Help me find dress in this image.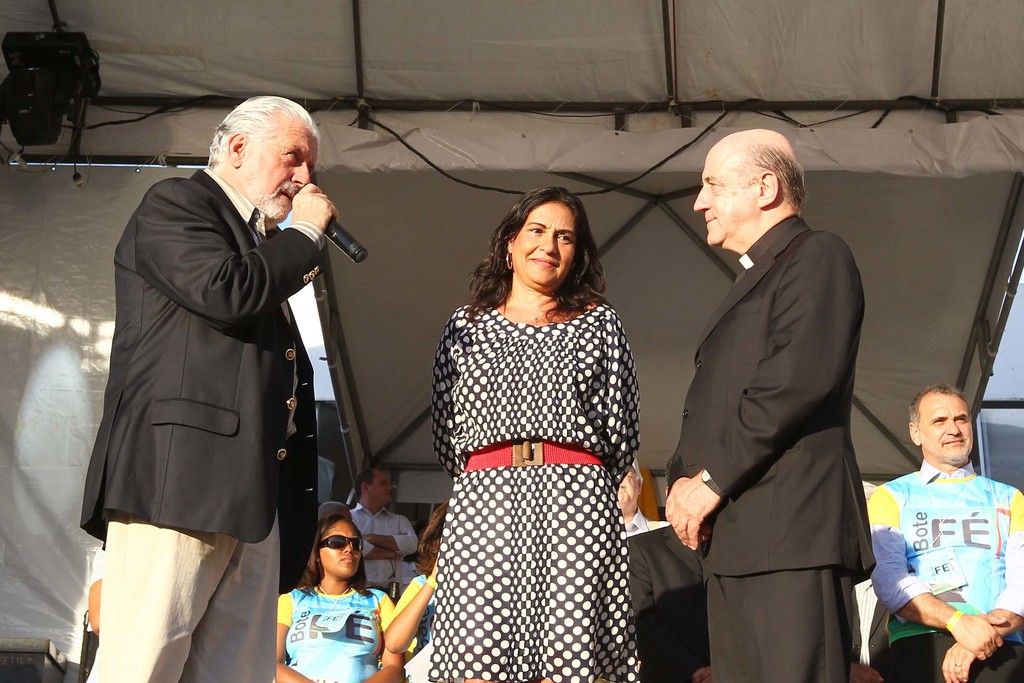
Found it: 395,296,643,680.
